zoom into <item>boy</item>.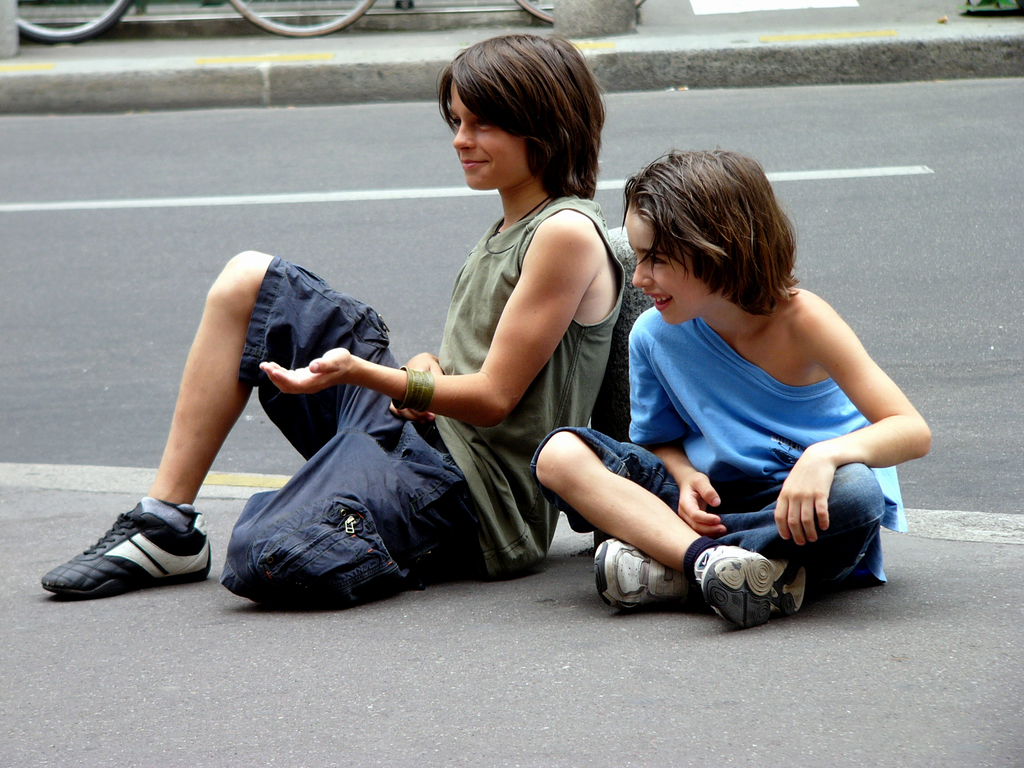
Zoom target: region(528, 147, 930, 630).
